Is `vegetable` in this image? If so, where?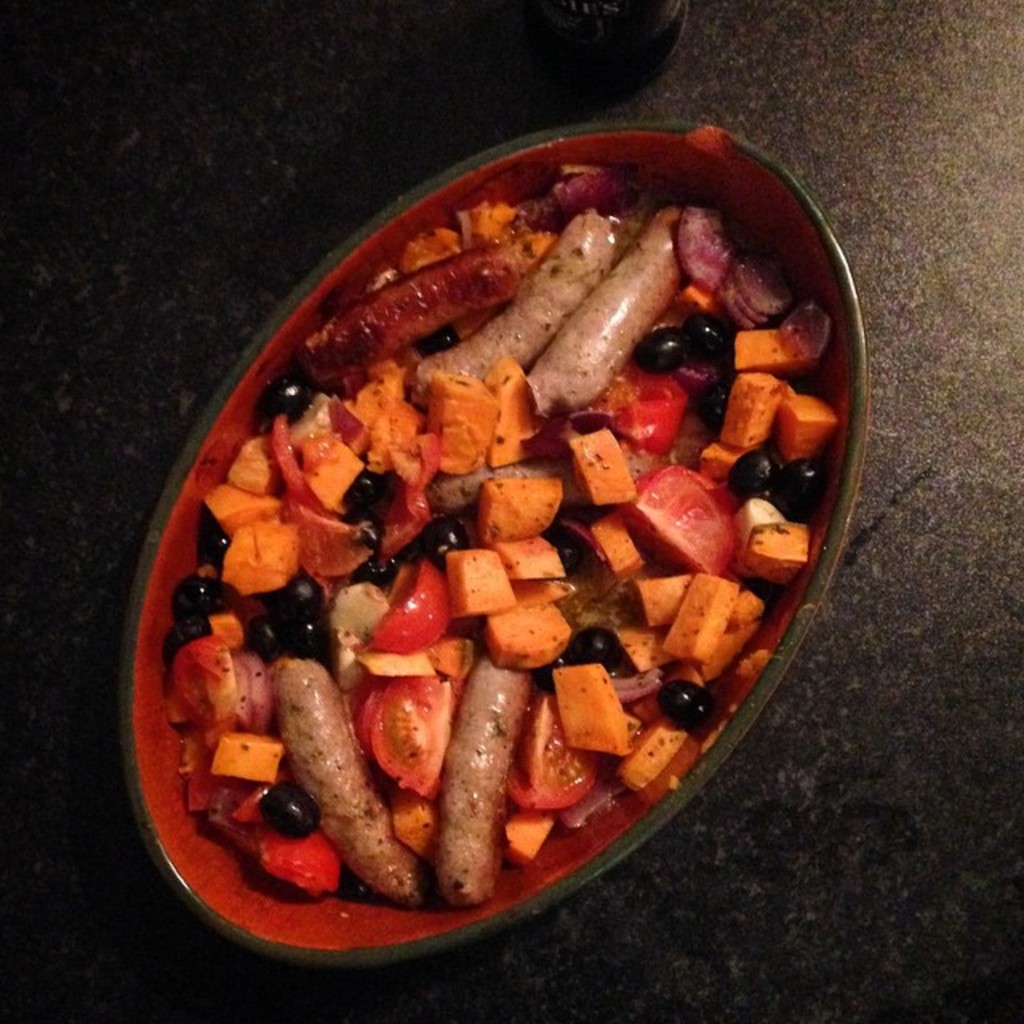
Yes, at bbox=[638, 475, 742, 574].
